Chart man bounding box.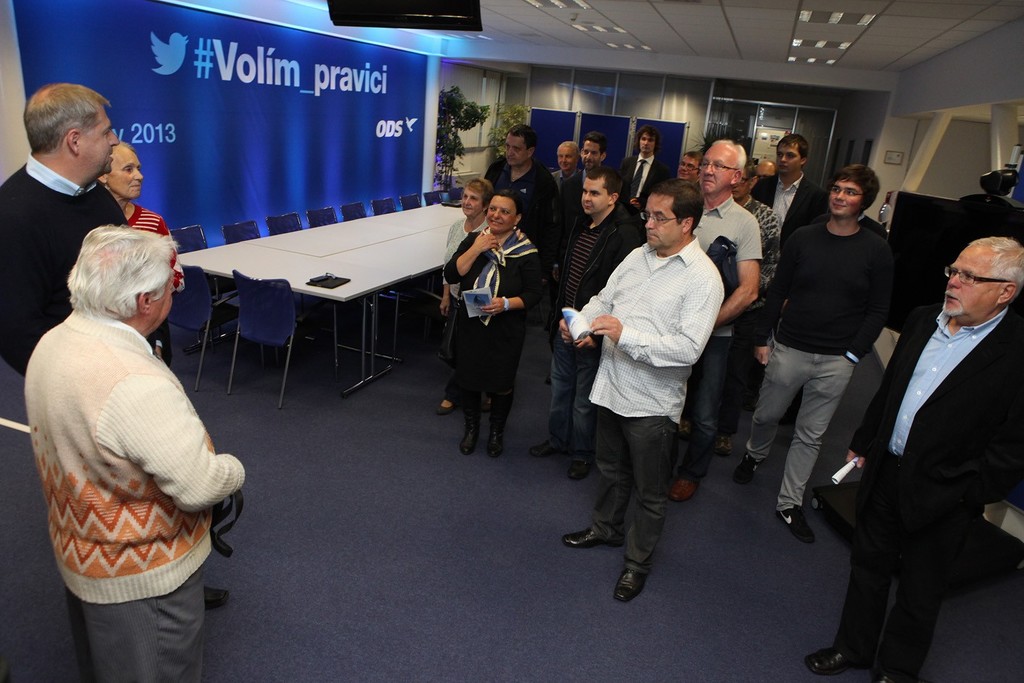
Charted: 846:190:1020:661.
